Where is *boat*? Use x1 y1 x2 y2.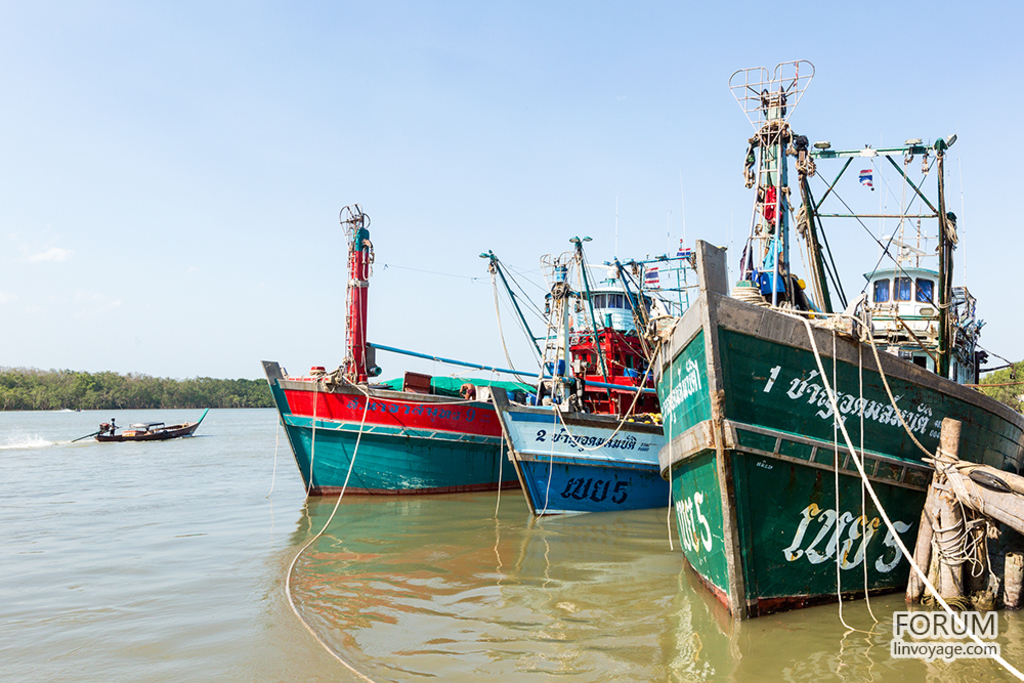
67 400 213 441.
